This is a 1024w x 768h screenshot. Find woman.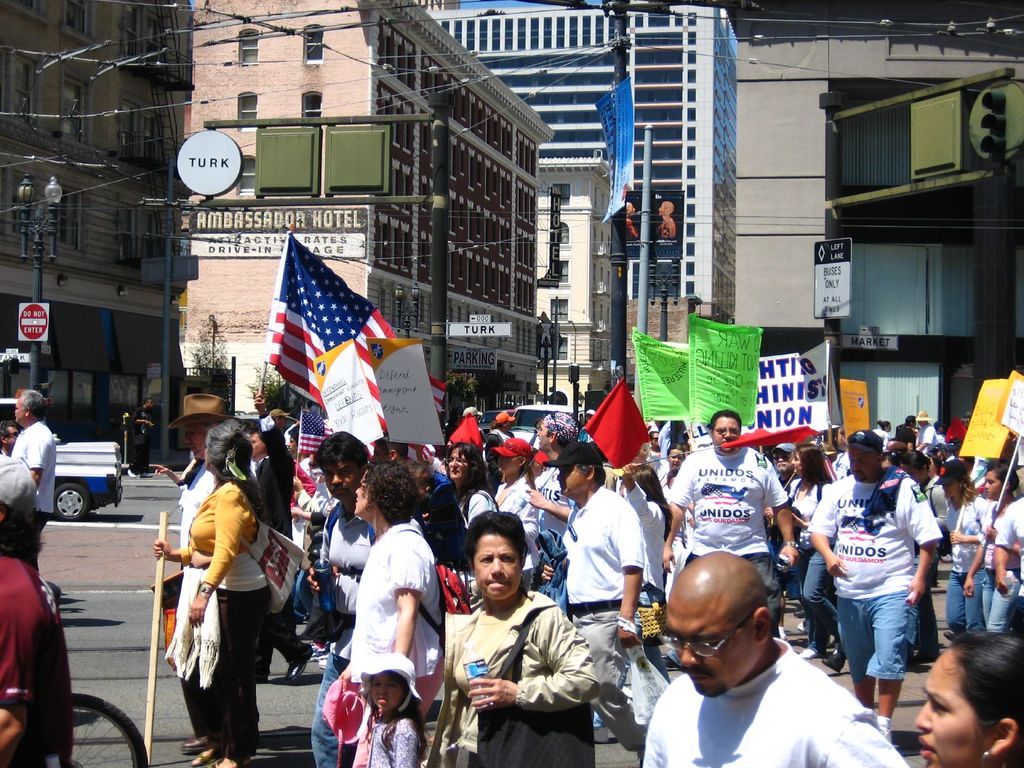
Bounding box: crop(421, 506, 602, 767).
